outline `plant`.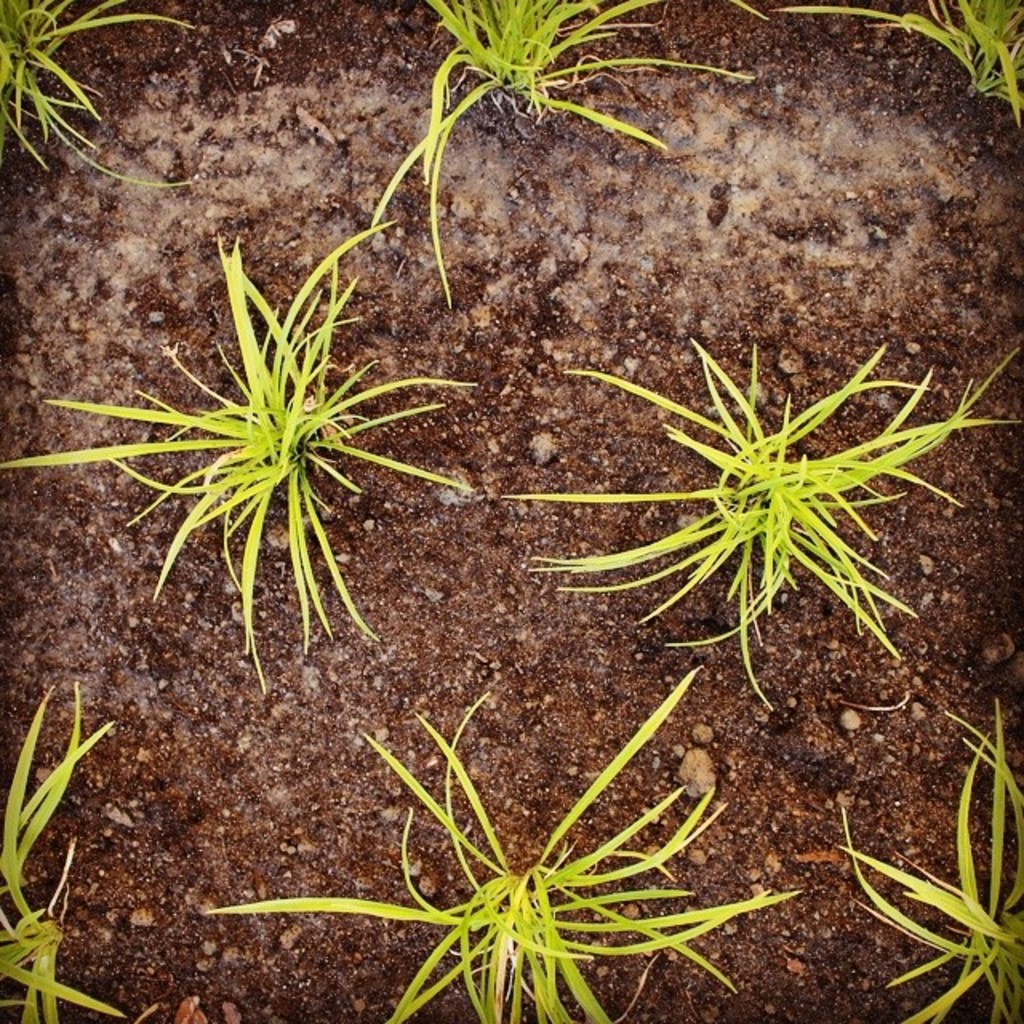
Outline: 365,0,758,306.
